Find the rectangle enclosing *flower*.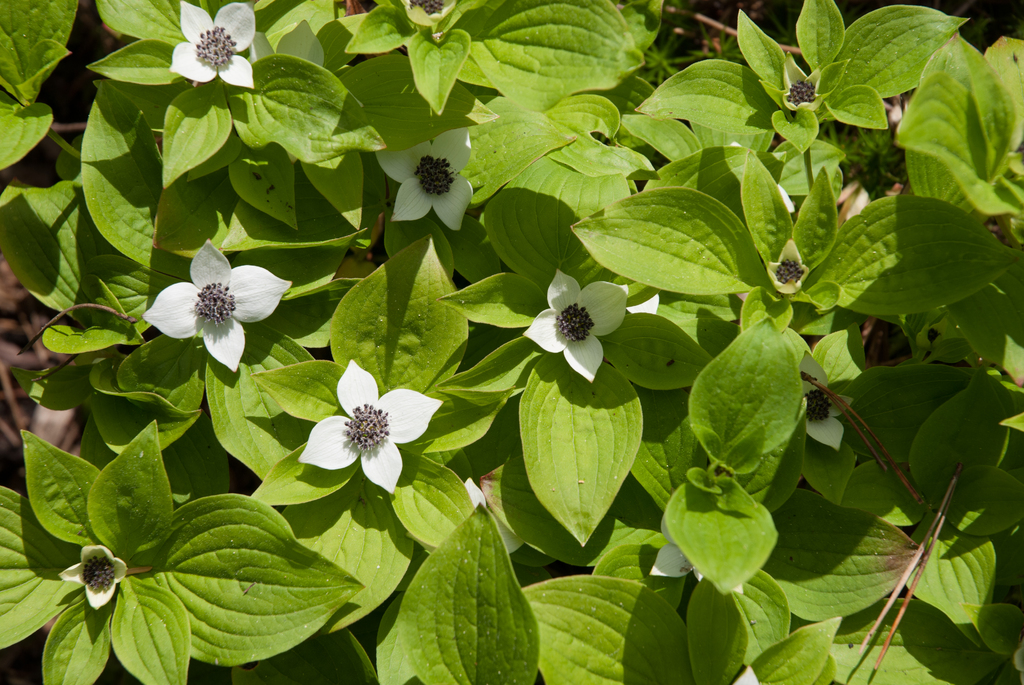
Rect(801, 348, 852, 454).
